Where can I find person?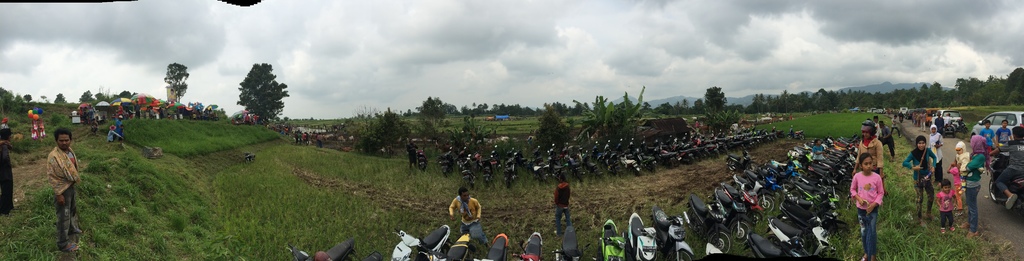
You can find it at (952,139,972,207).
